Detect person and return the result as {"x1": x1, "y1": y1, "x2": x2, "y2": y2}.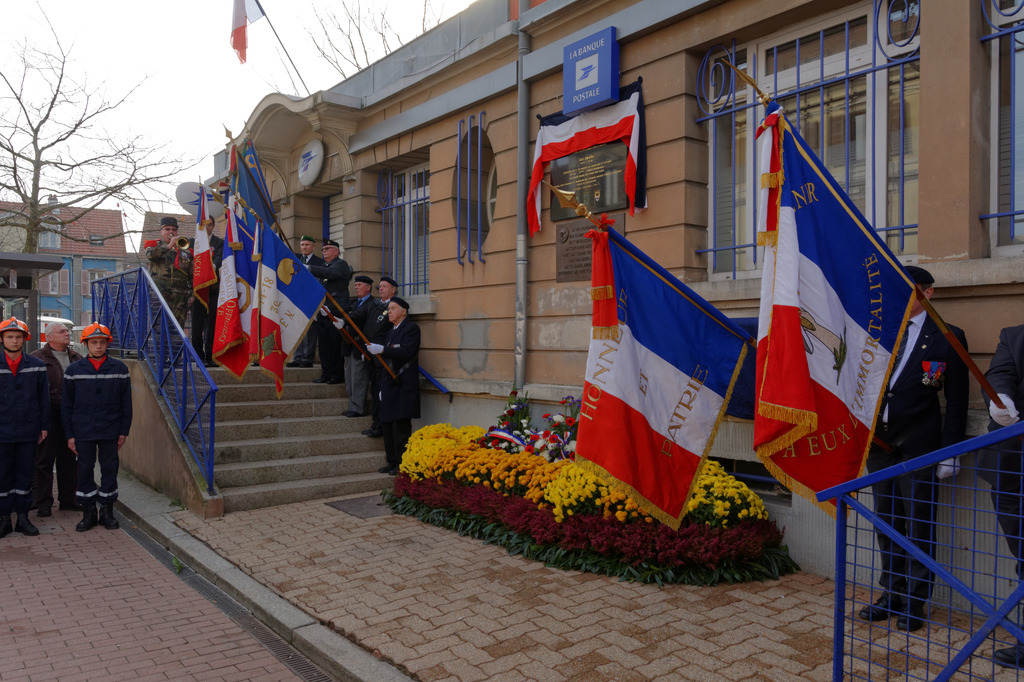
{"x1": 47, "y1": 321, "x2": 80, "y2": 515}.
